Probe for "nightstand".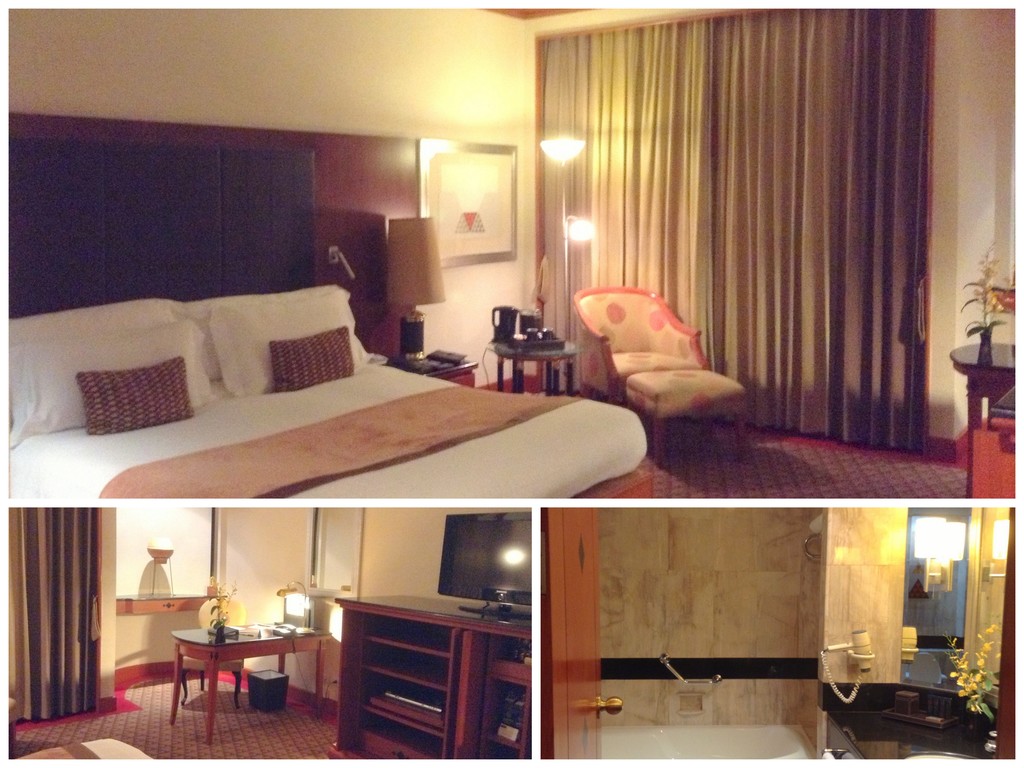
Probe result: [388,358,476,385].
